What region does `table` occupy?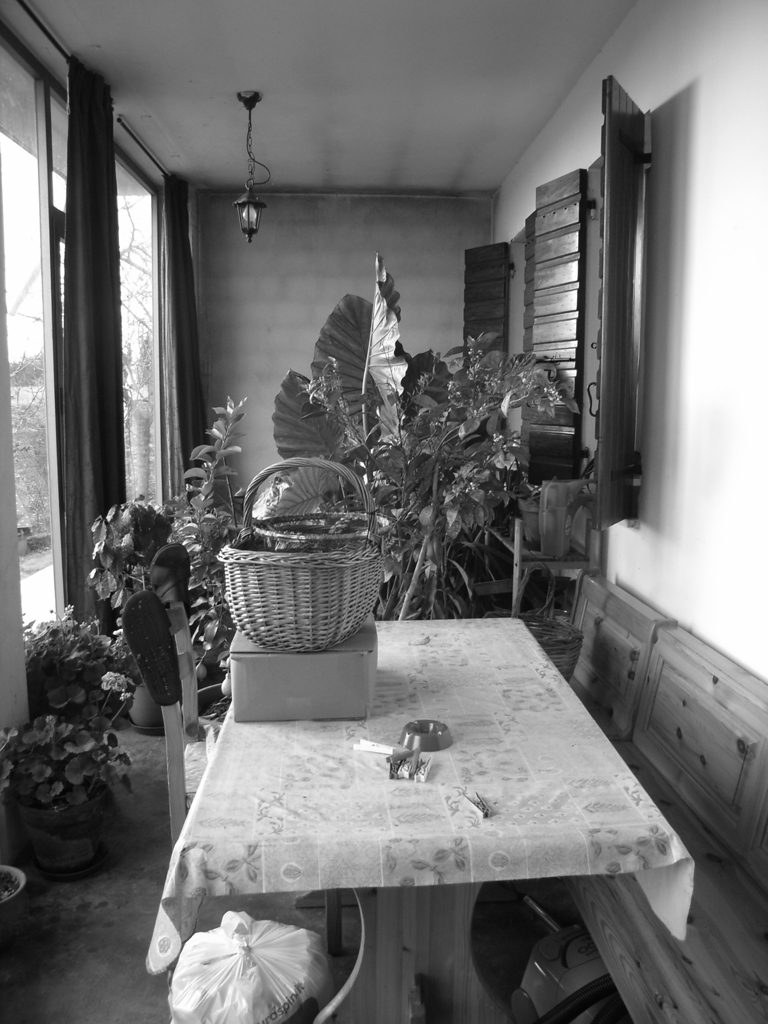
BBox(144, 604, 677, 1008).
